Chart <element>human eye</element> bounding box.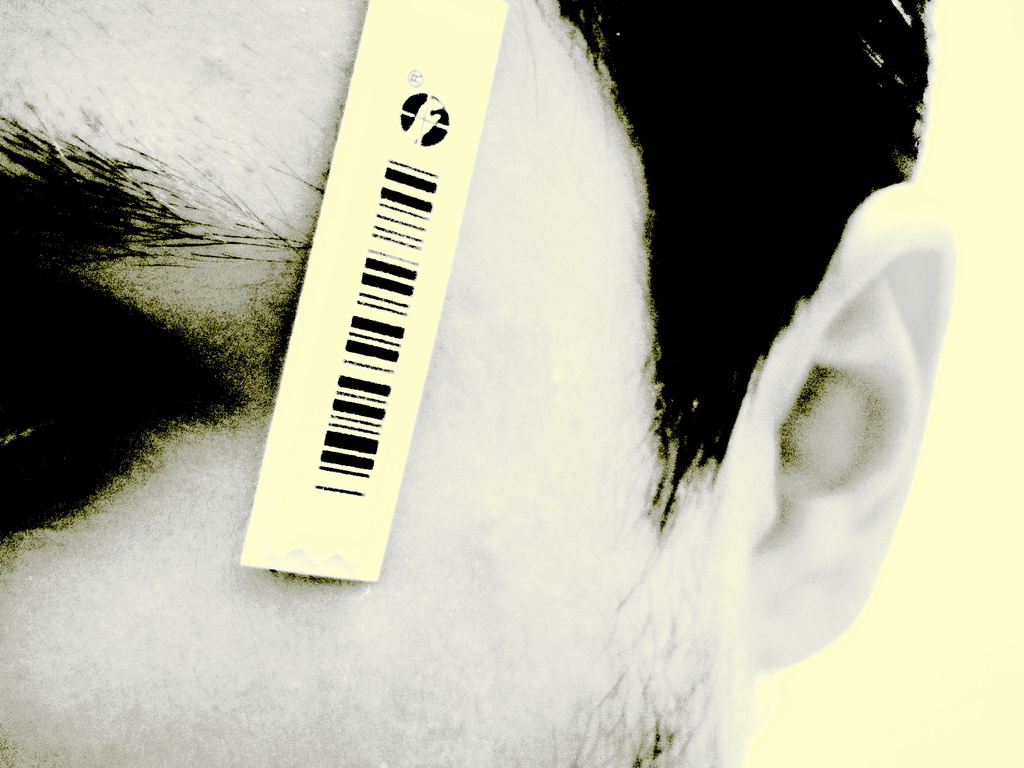
Charted: crop(0, 244, 257, 570).
